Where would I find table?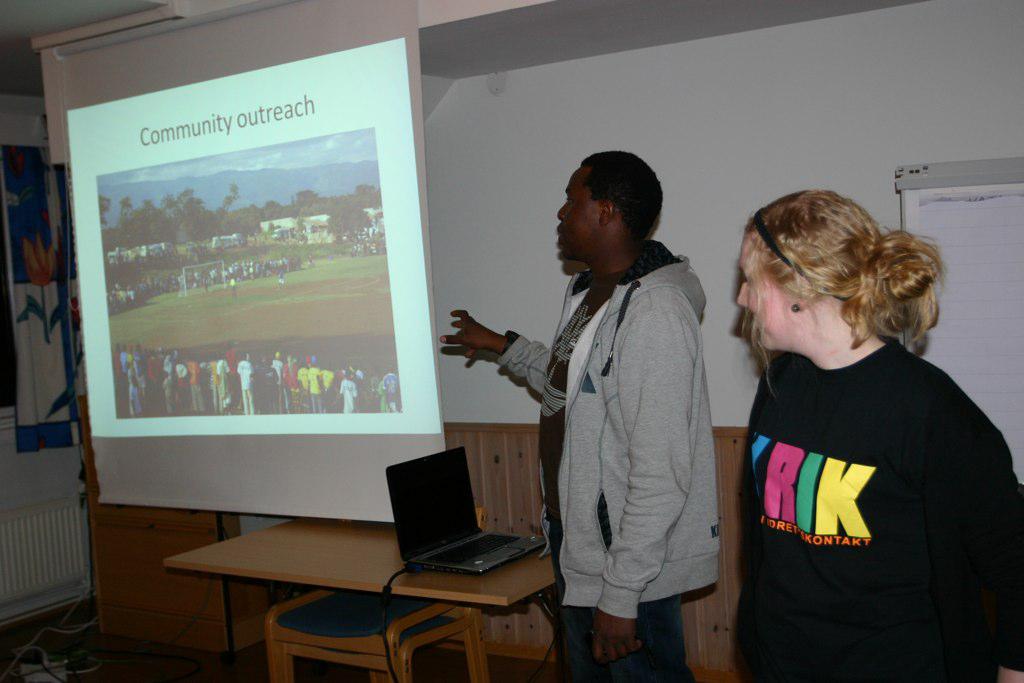
At [x1=144, y1=522, x2=575, y2=671].
